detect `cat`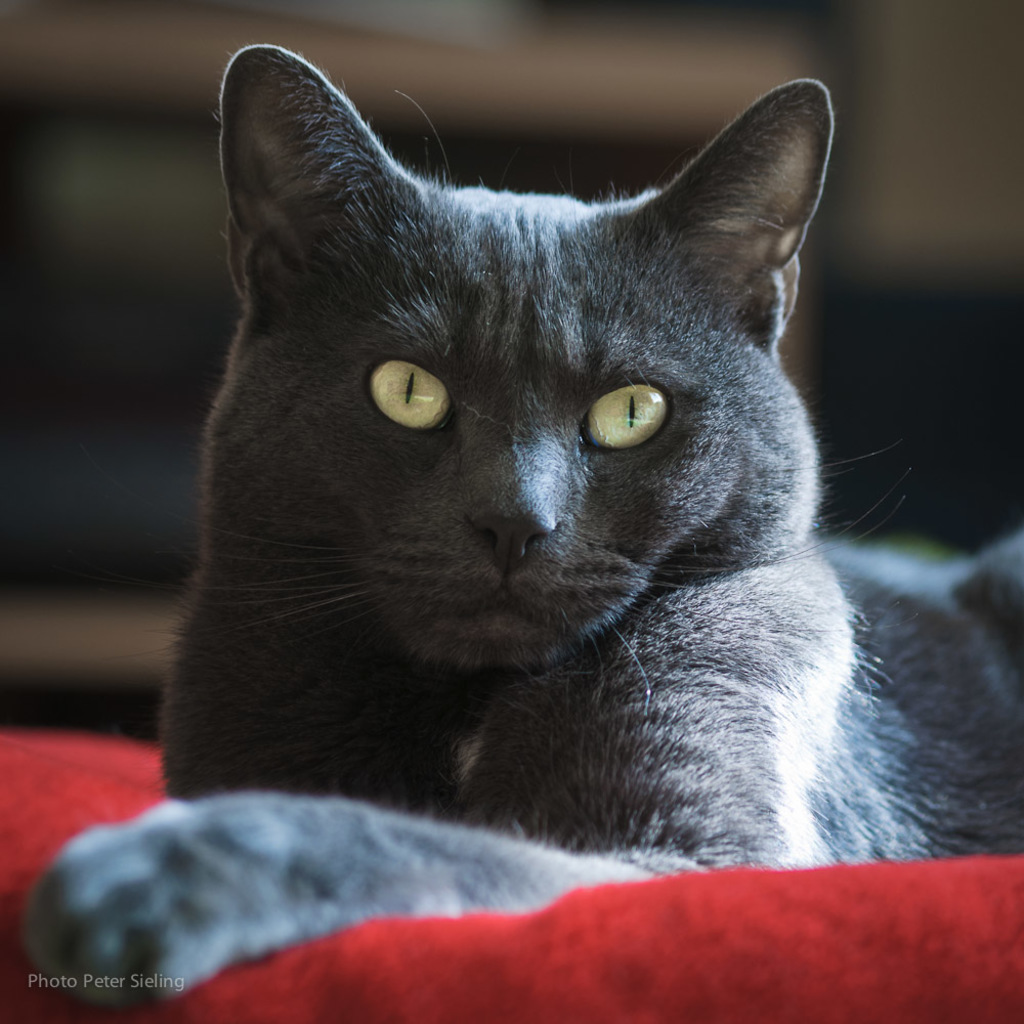
Rect(157, 44, 1023, 869)
